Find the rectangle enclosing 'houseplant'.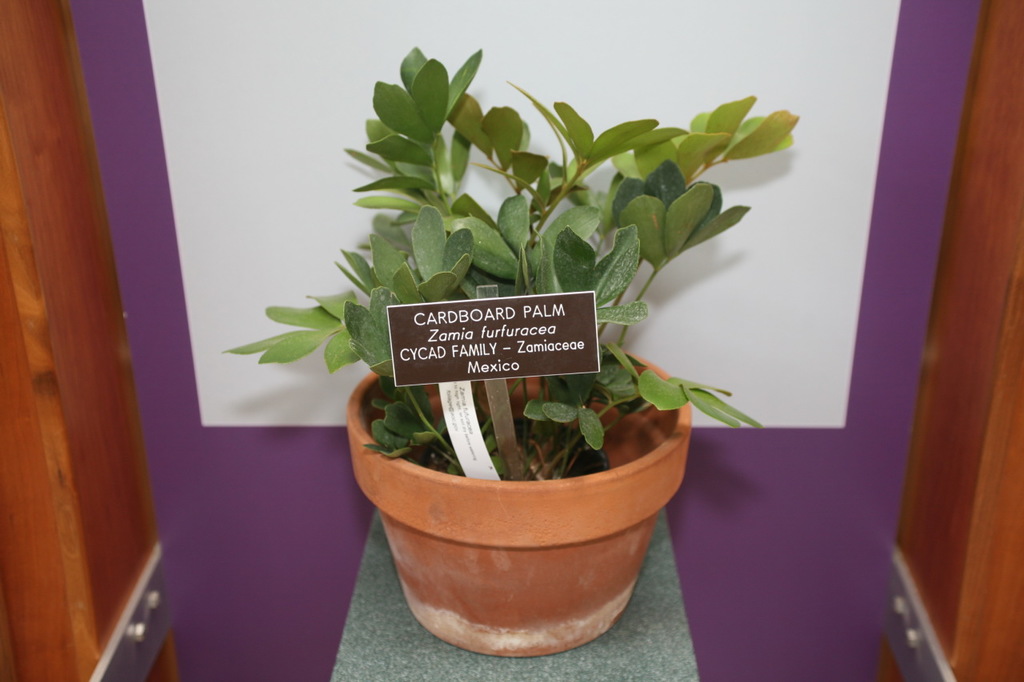
<region>218, 46, 802, 659</region>.
